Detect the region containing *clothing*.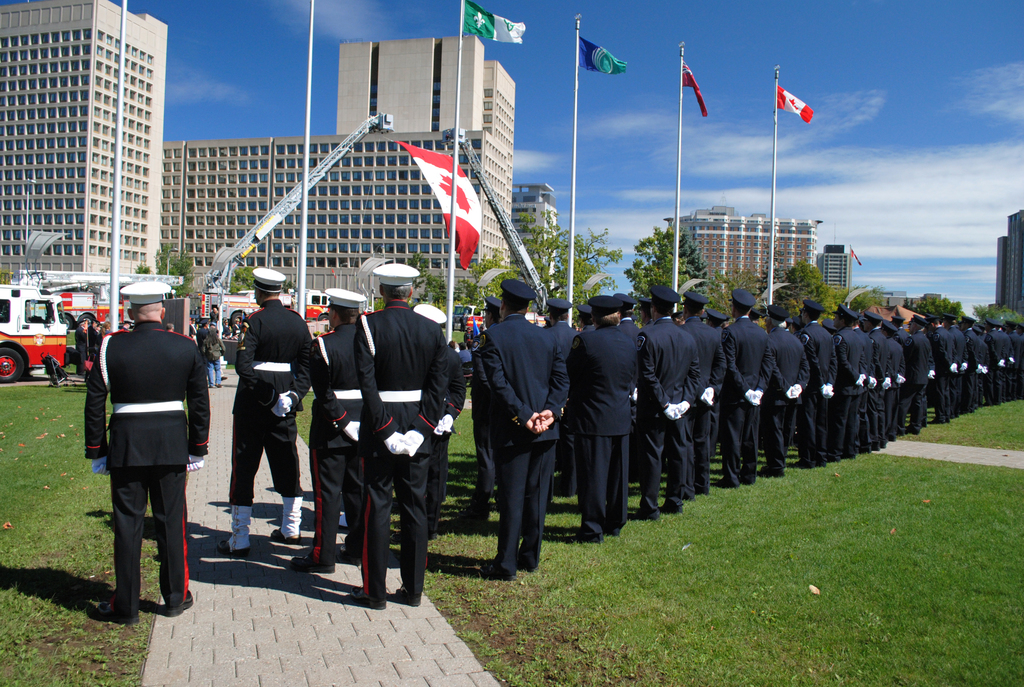
(x1=214, y1=308, x2=225, y2=335).
